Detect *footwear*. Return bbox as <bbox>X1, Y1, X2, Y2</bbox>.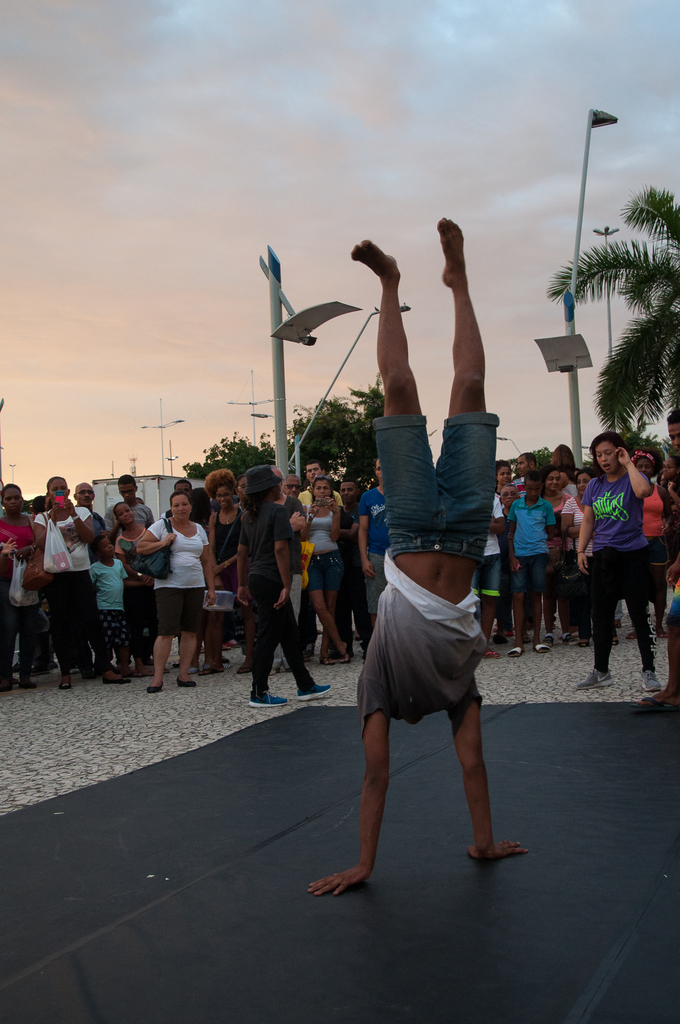
<bbox>159, 667, 170, 675</bbox>.
